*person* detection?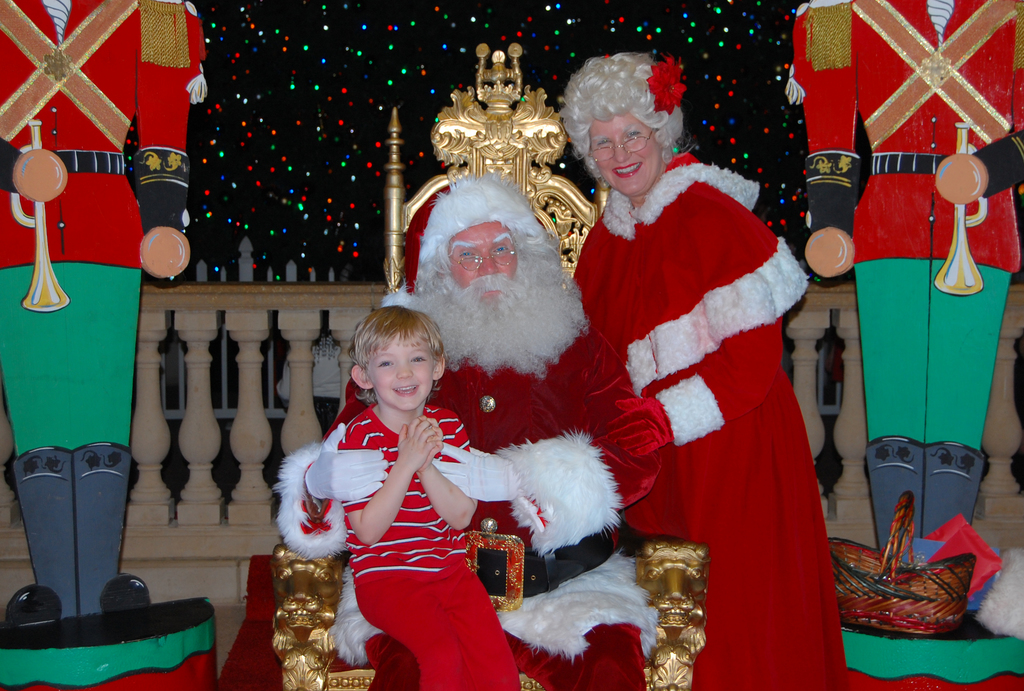
box(292, 312, 519, 690)
